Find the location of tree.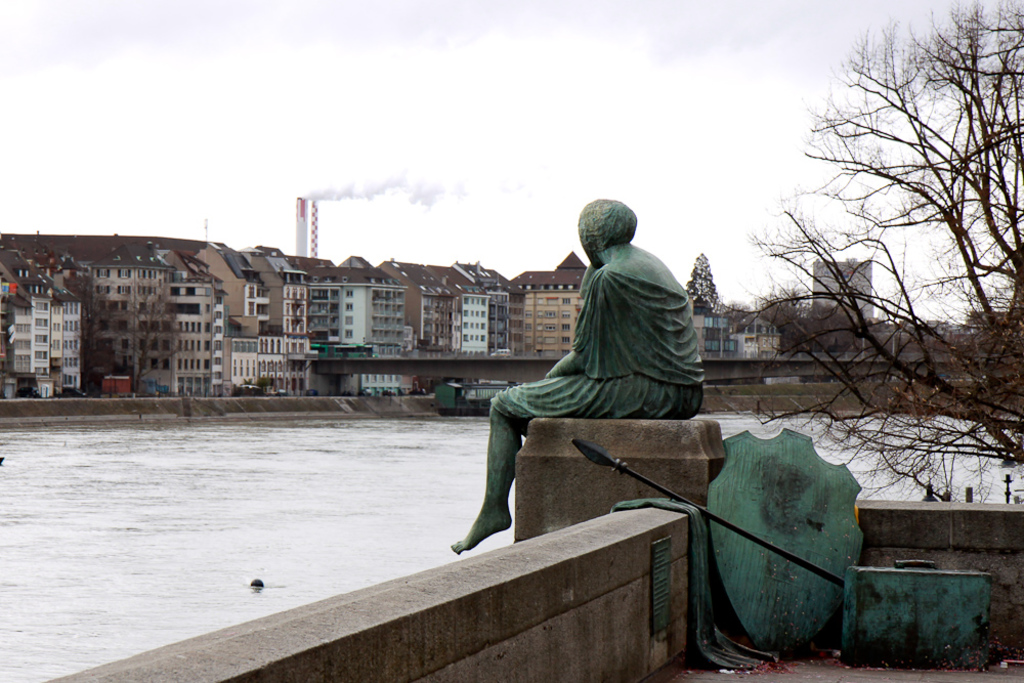
Location: 736:14:1008:556.
